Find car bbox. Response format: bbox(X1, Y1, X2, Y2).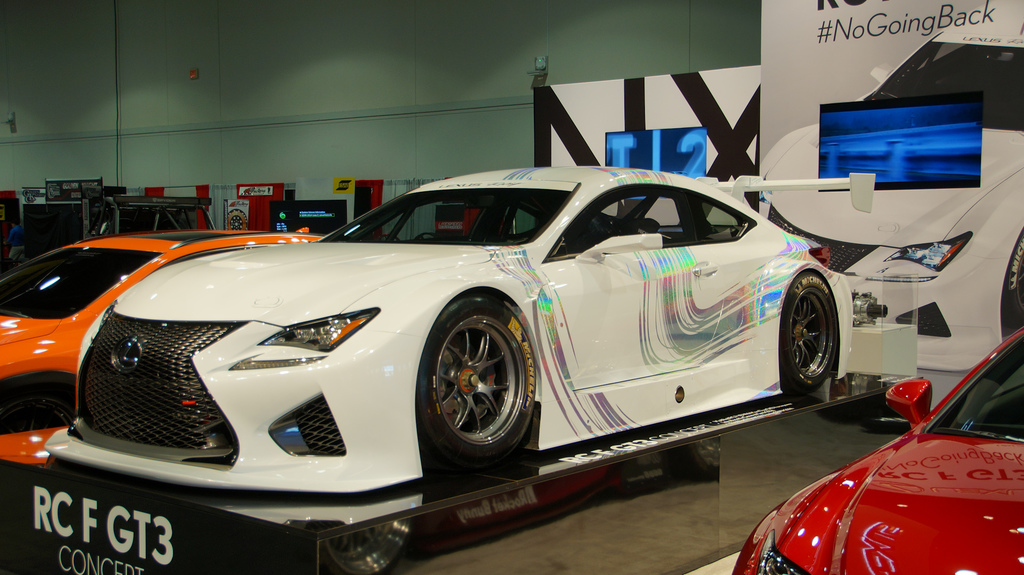
bbox(45, 166, 874, 491).
